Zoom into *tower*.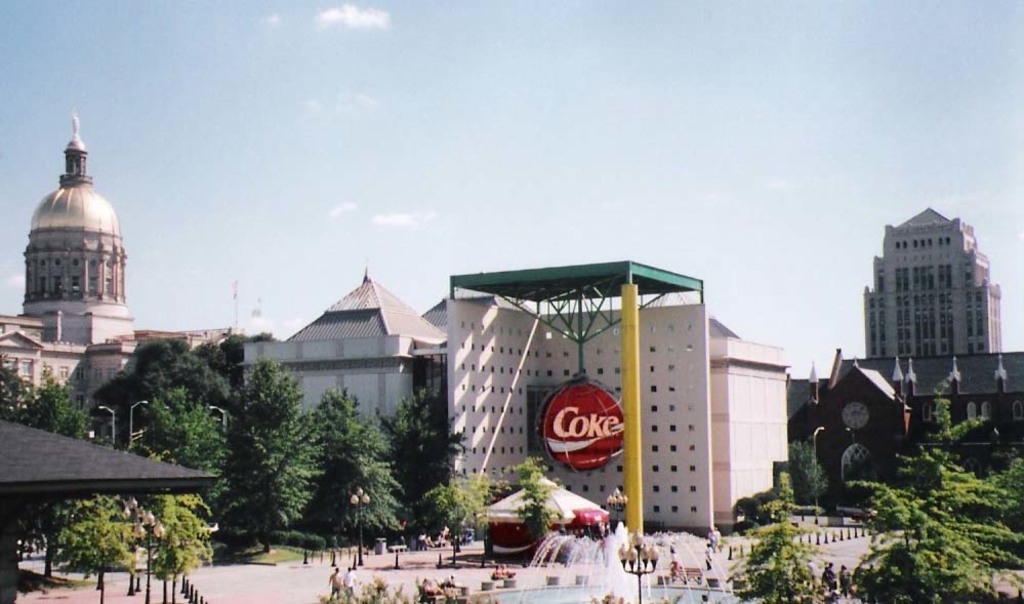
Zoom target: box(22, 113, 138, 345).
